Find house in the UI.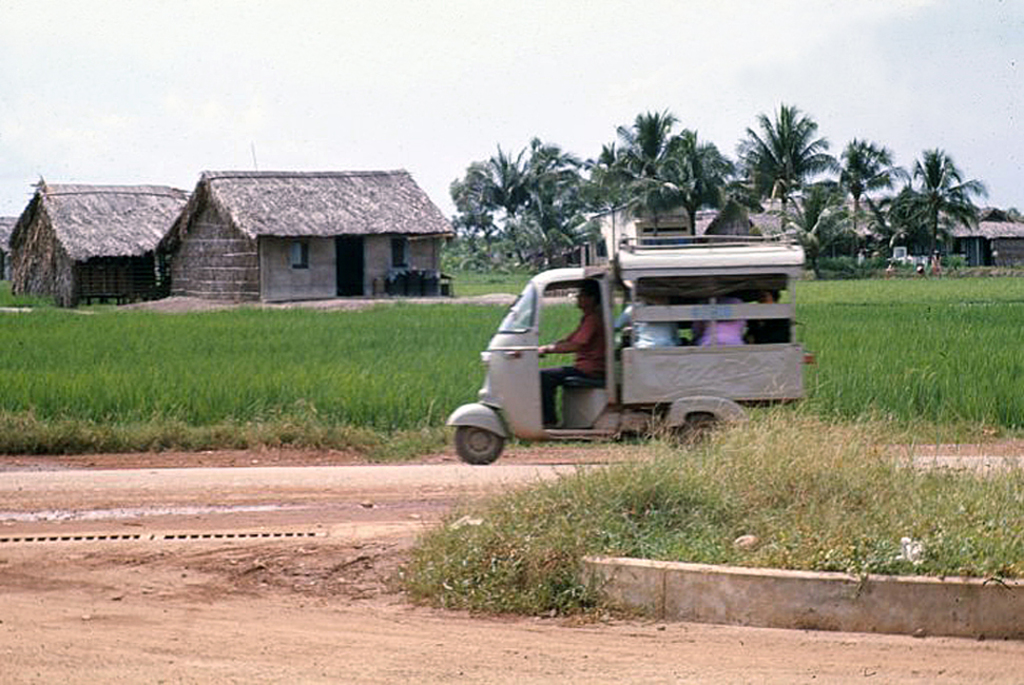
UI element at x1=0, y1=215, x2=17, y2=271.
